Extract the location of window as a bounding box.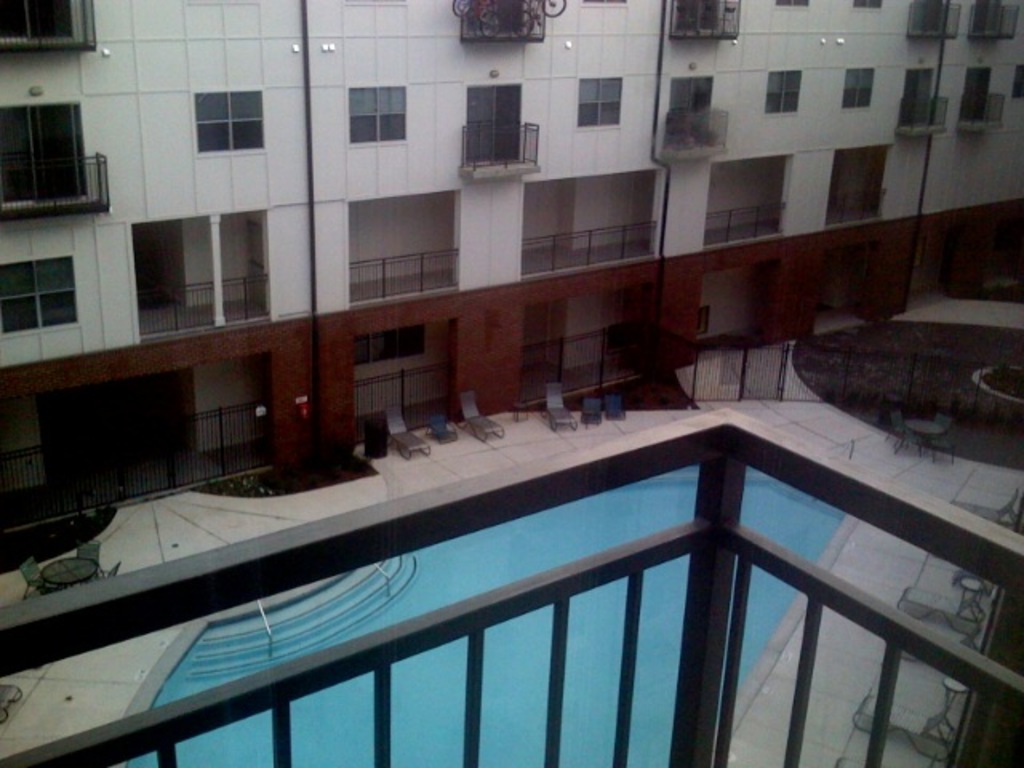
(976, 0, 1006, 40).
